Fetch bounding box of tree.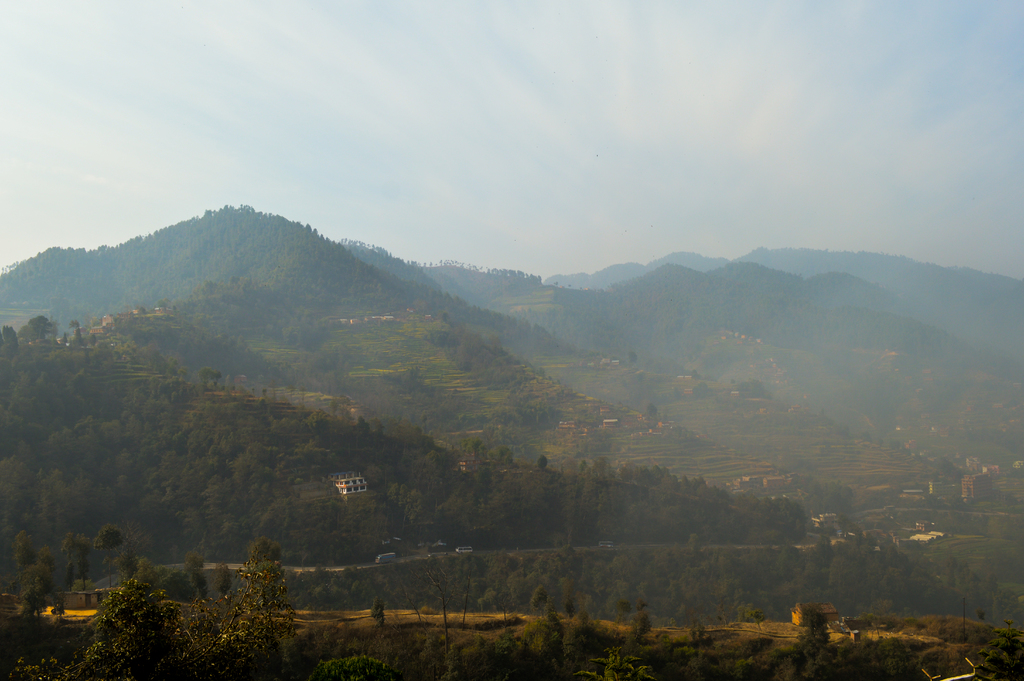
Bbox: 10 532 36 573.
